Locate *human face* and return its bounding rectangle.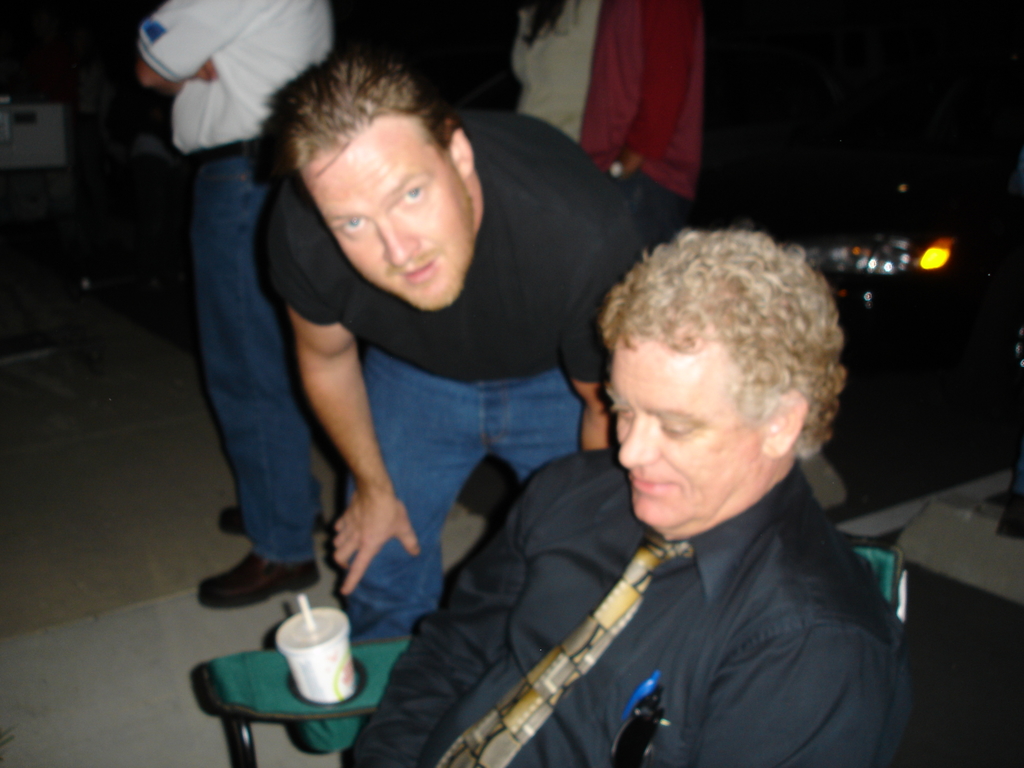
bbox=(614, 339, 768, 526).
